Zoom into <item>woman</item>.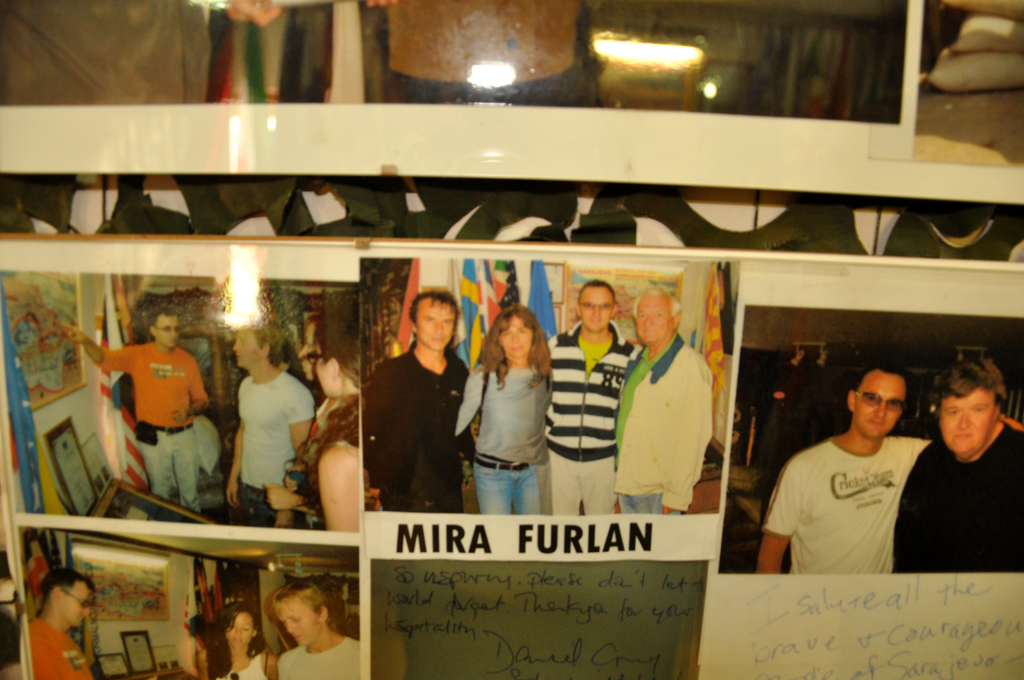
Zoom target: bbox=[289, 309, 364, 535].
